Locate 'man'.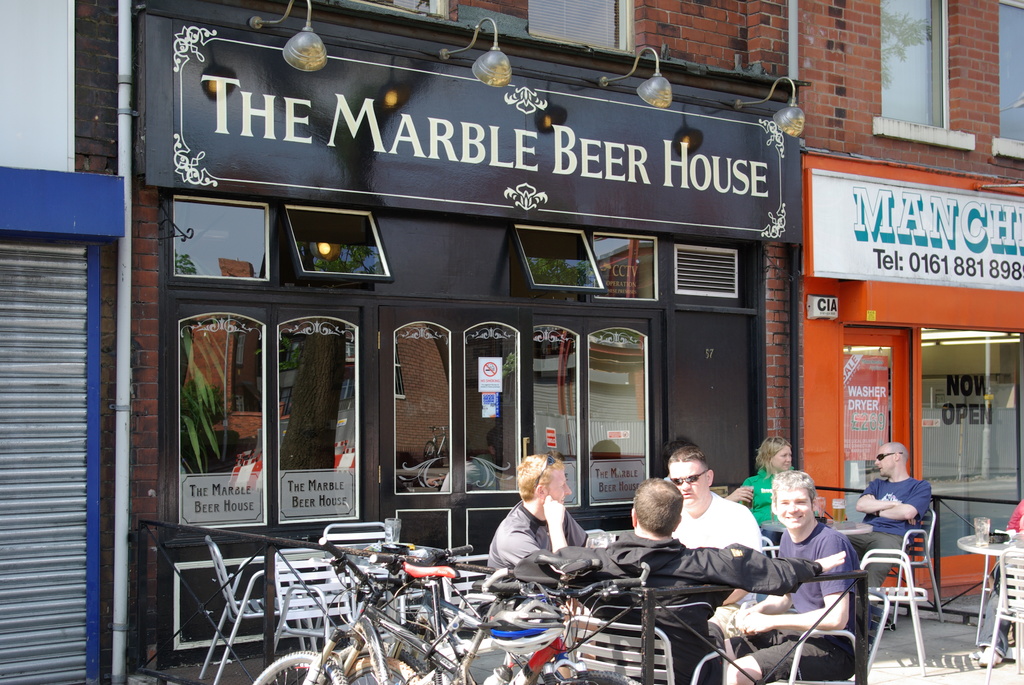
Bounding box: box=[508, 484, 850, 684].
